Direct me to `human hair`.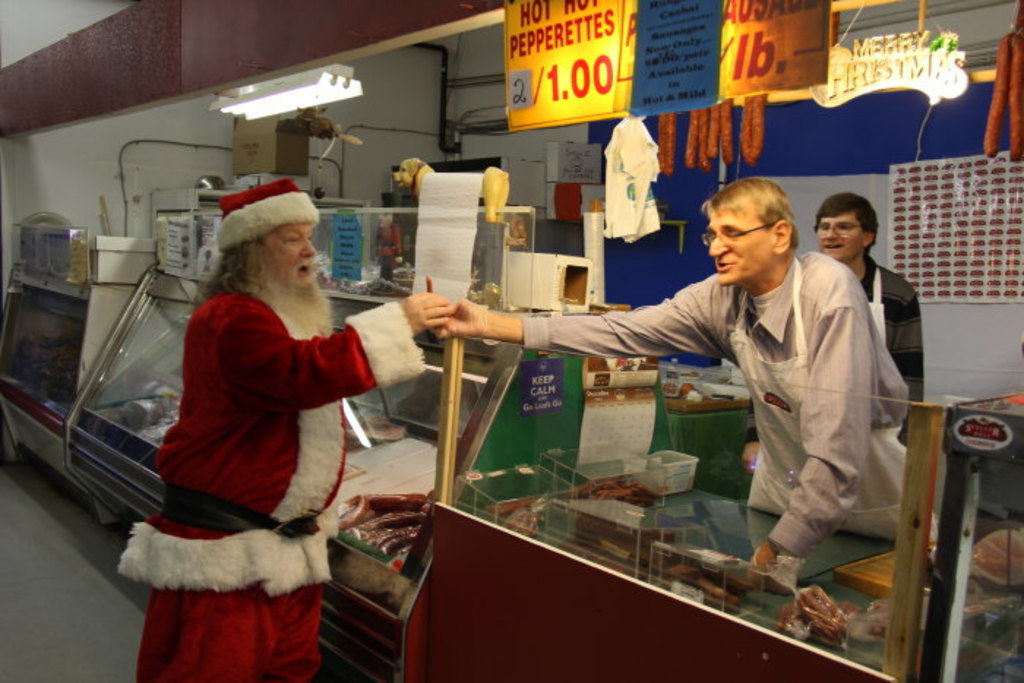
Direction: 192,233,271,294.
